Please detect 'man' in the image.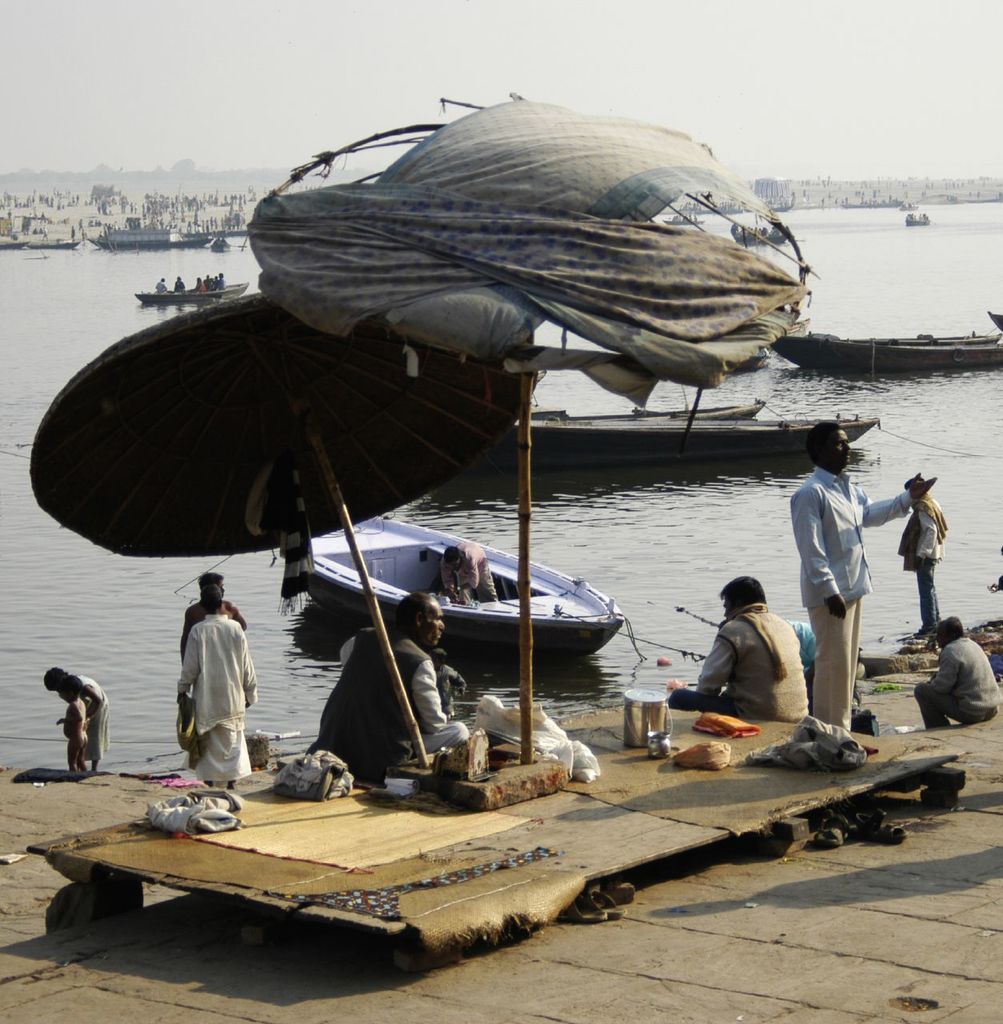
174 270 186 300.
